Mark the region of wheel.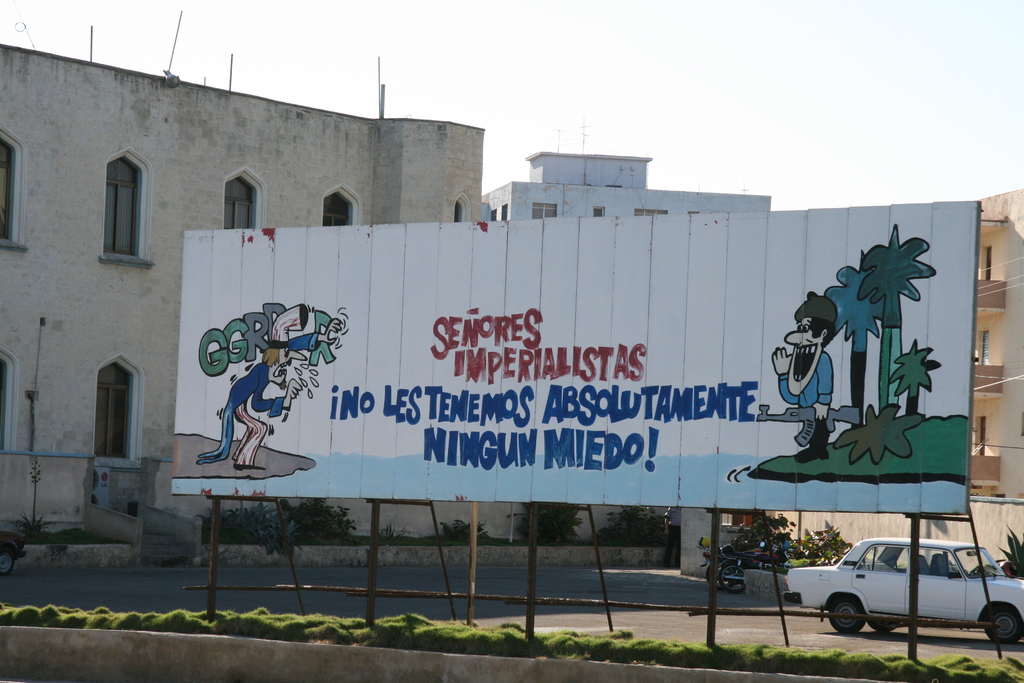
Region: BBox(984, 609, 1021, 644).
